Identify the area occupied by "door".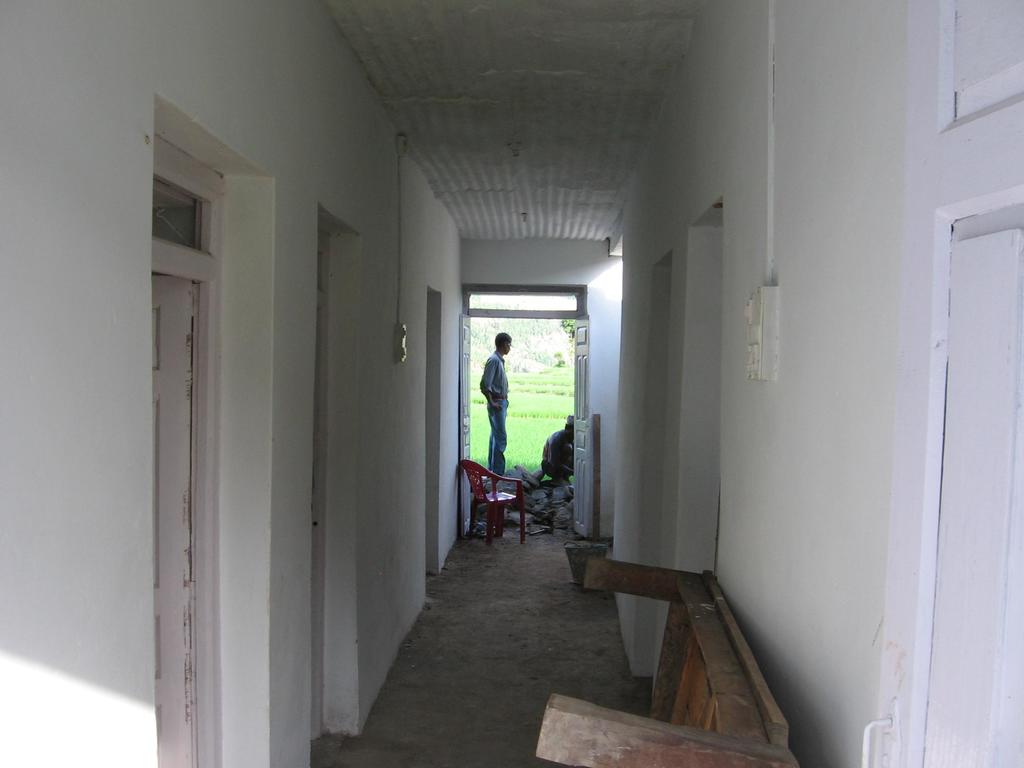
Area: 150/275/205/767.
